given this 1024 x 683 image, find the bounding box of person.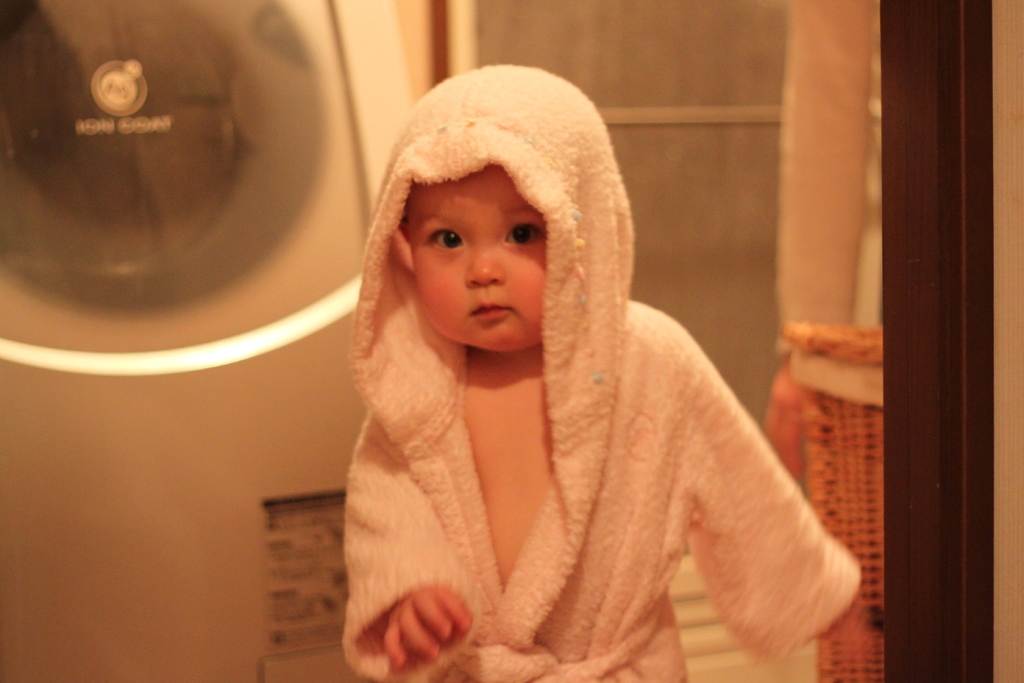
[x1=342, y1=64, x2=845, y2=682].
